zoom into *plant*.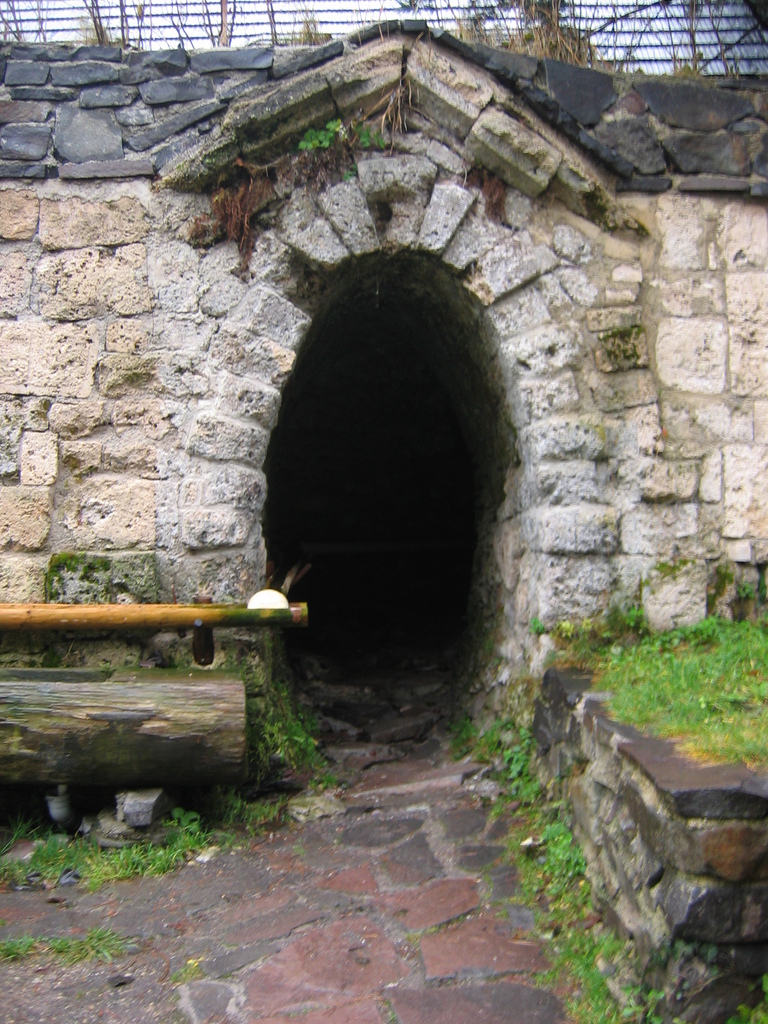
Zoom target: rect(735, 580, 749, 596).
